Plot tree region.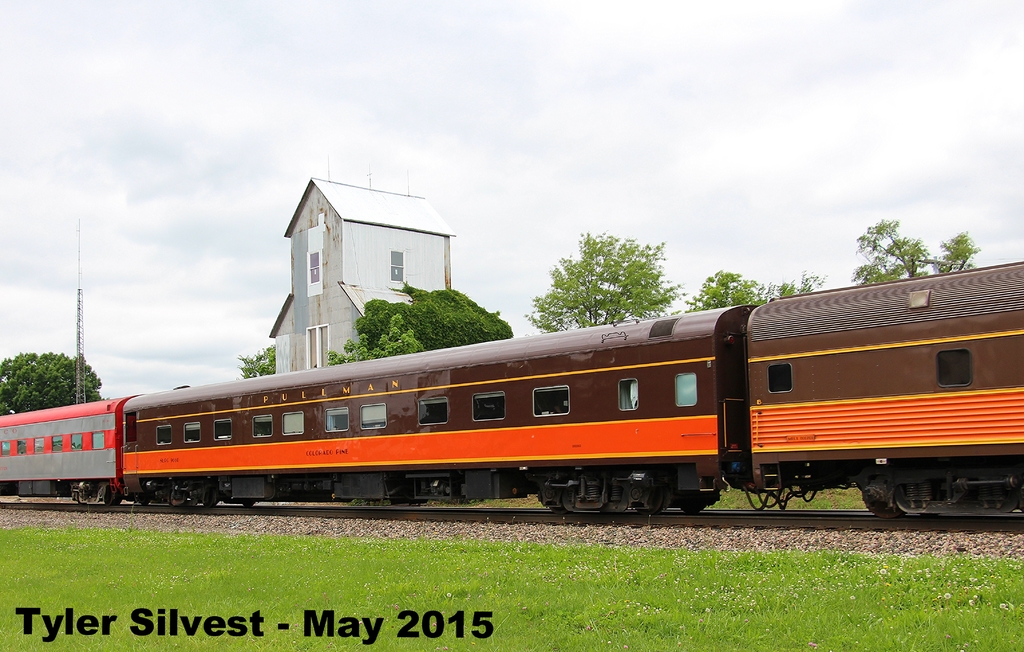
Plotted at x1=540 y1=224 x2=685 y2=317.
